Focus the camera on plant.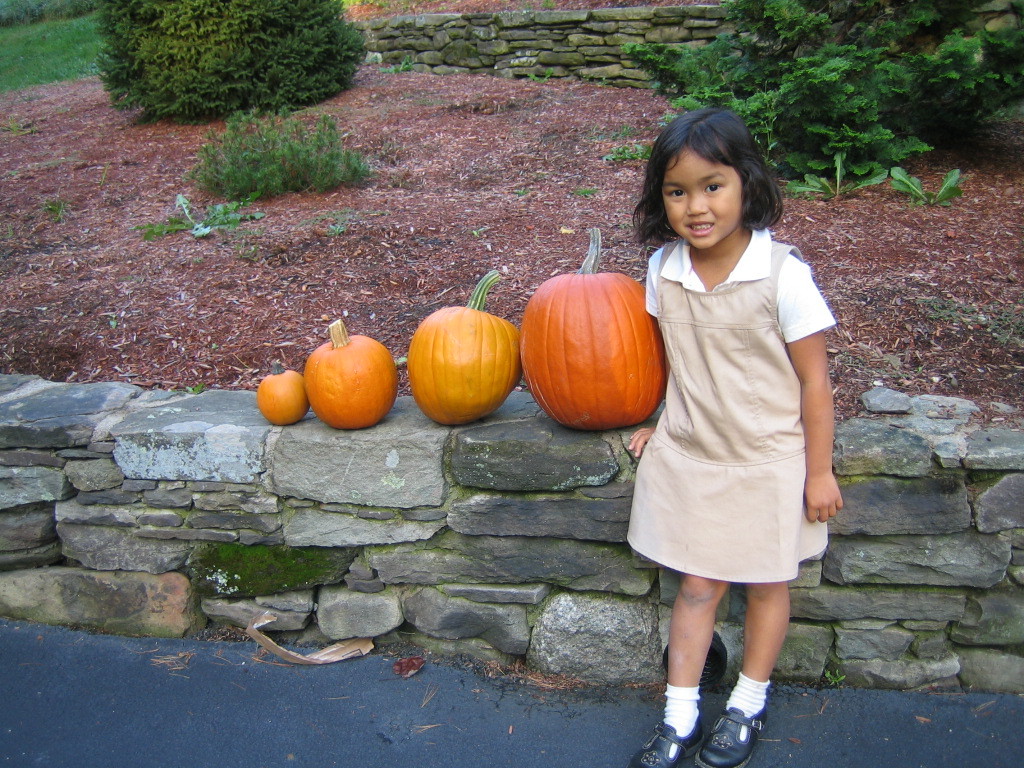
Focus region: x1=784, y1=146, x2=872, y2=209.
